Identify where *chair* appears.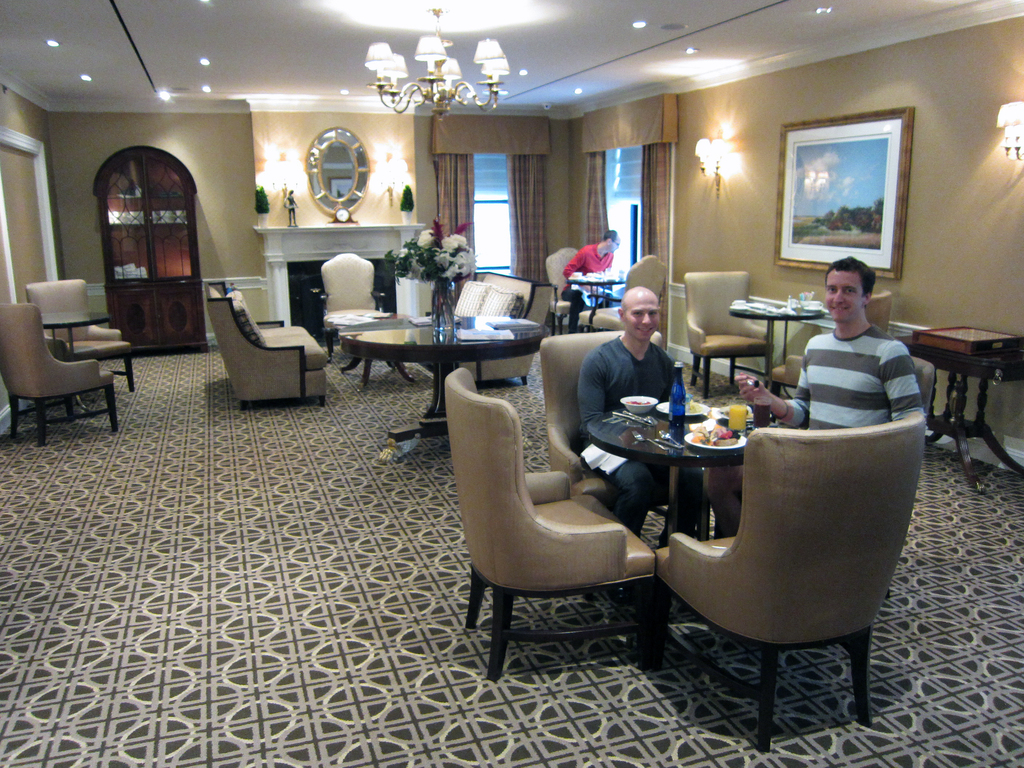
Appears at [x1=708, y1=351, x2=933, y2=525].
